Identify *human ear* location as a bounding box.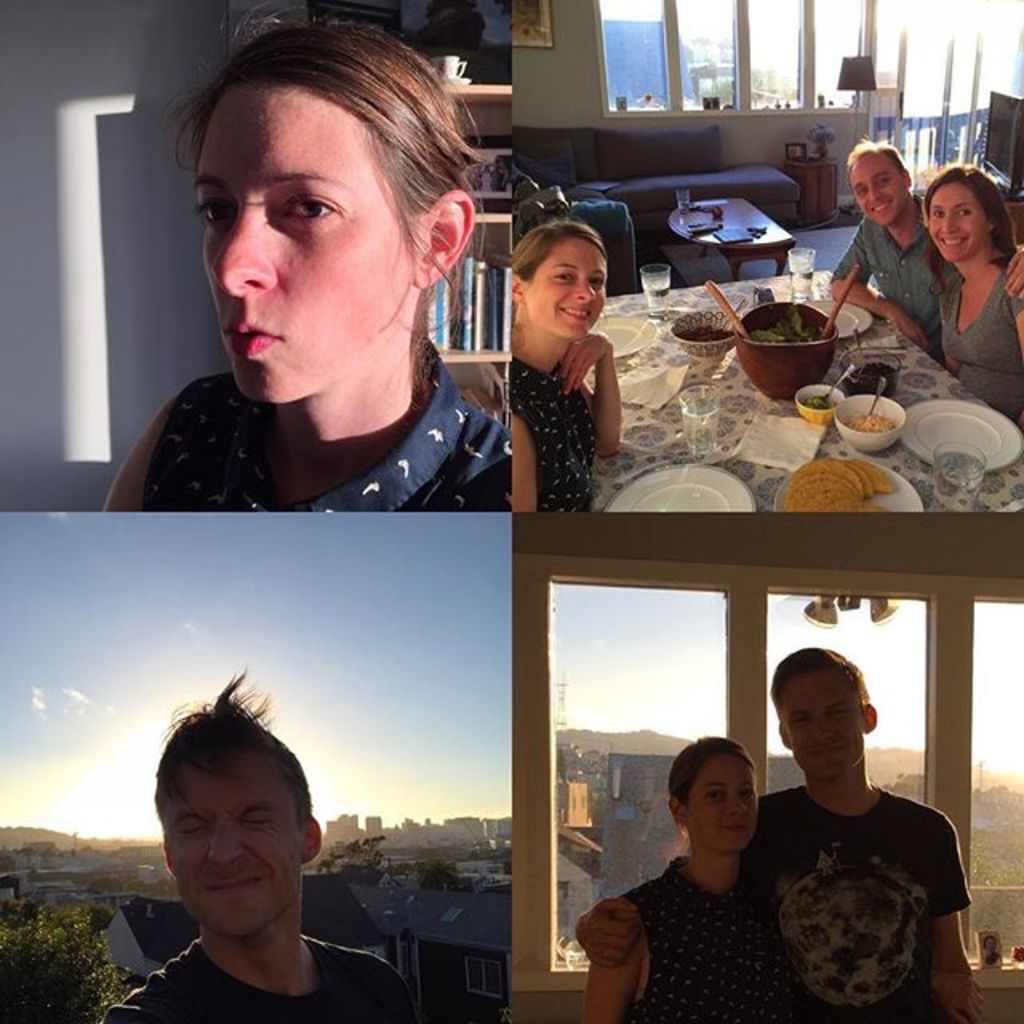
509, 274, 525, 299.
